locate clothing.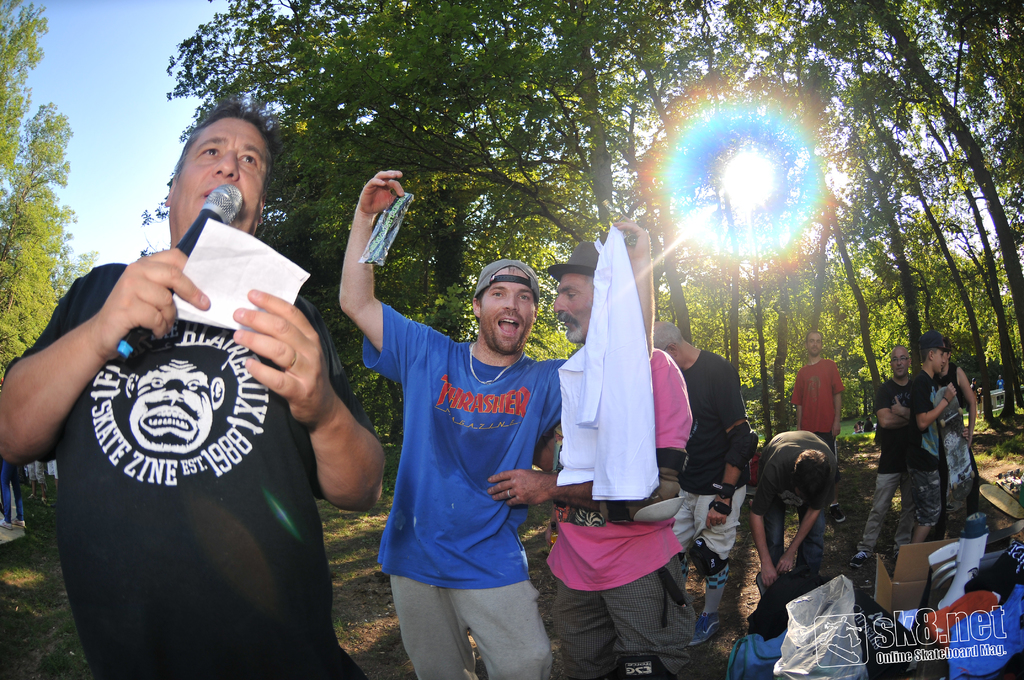
Bounding box: bbox=[746, 423, 840, 584].
